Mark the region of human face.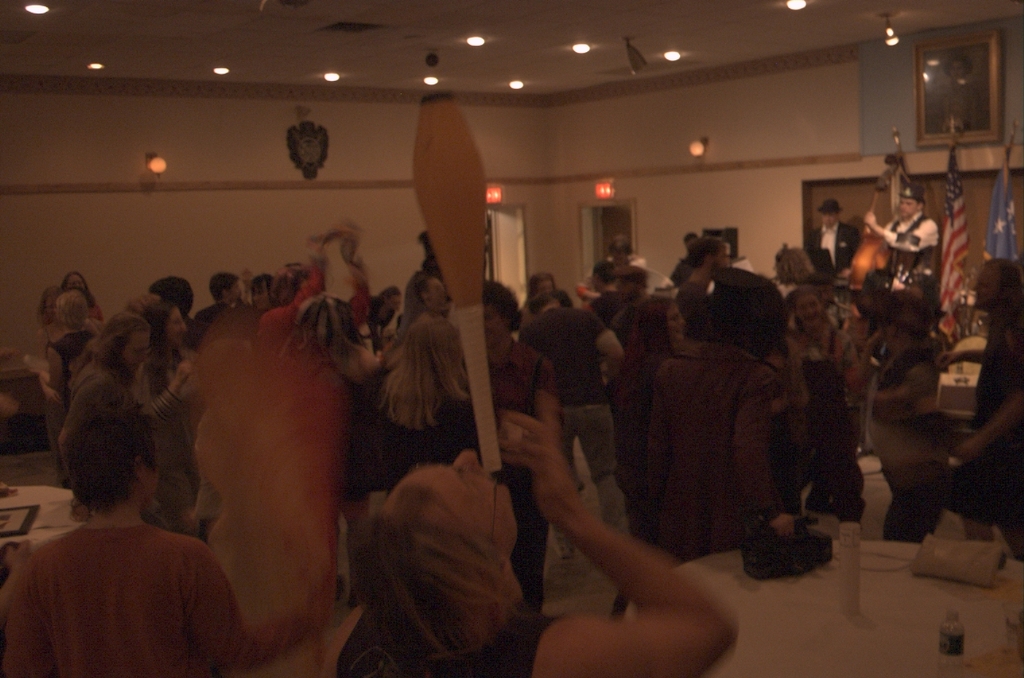
Region: left=972, top=263, right=997, bottom=307.
